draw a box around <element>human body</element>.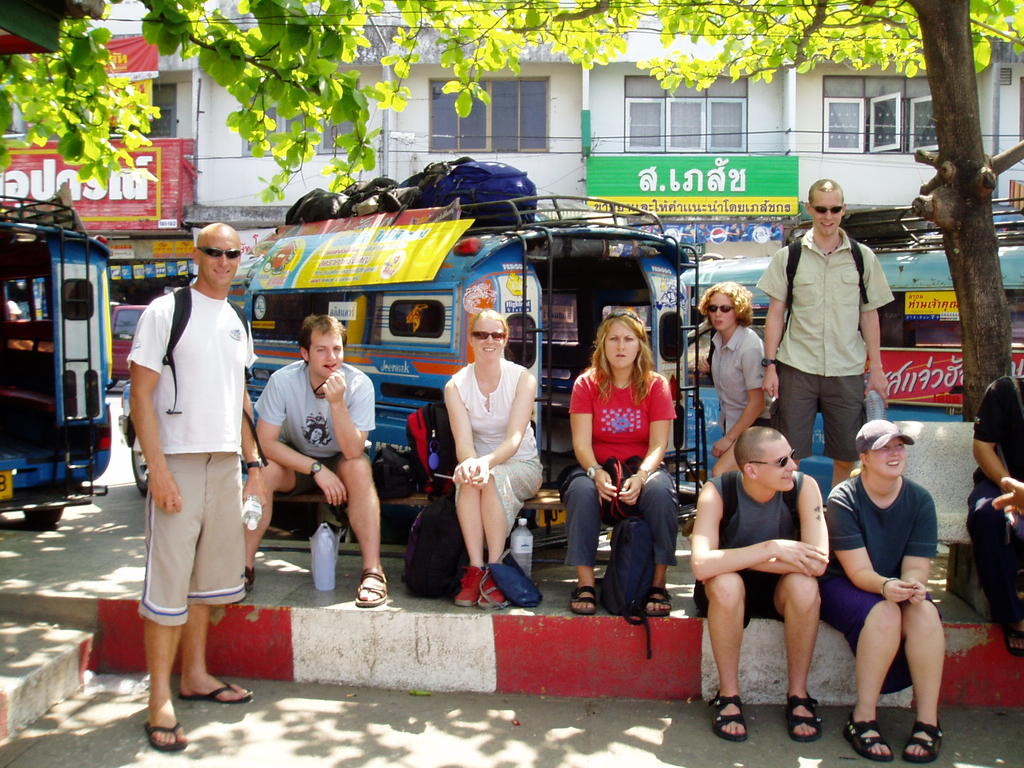
<box>443,361,548,611</box>.
